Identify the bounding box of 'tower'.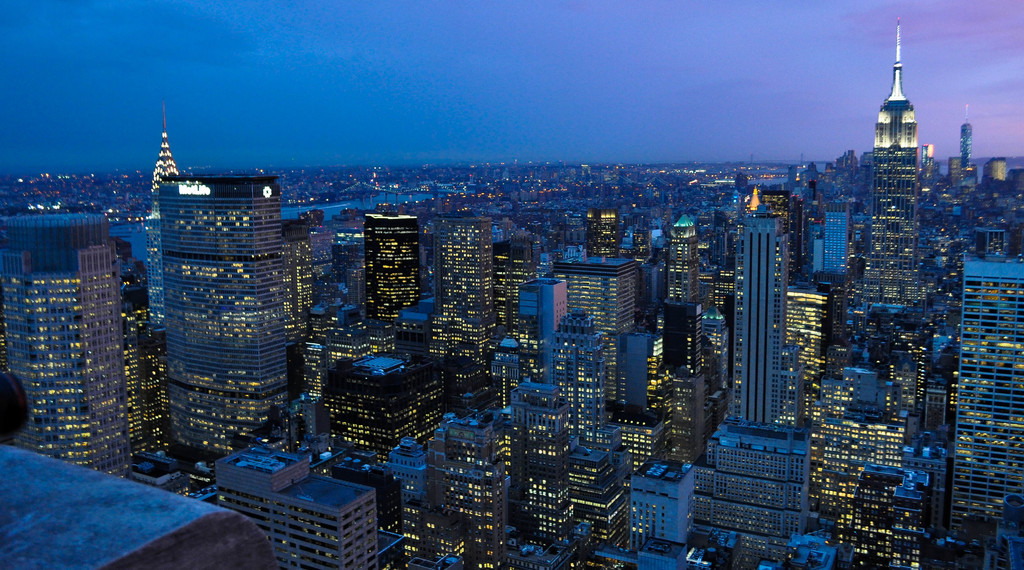
{"x1": 148, "y1": 126, "x2": 166, "y2": 323}.
